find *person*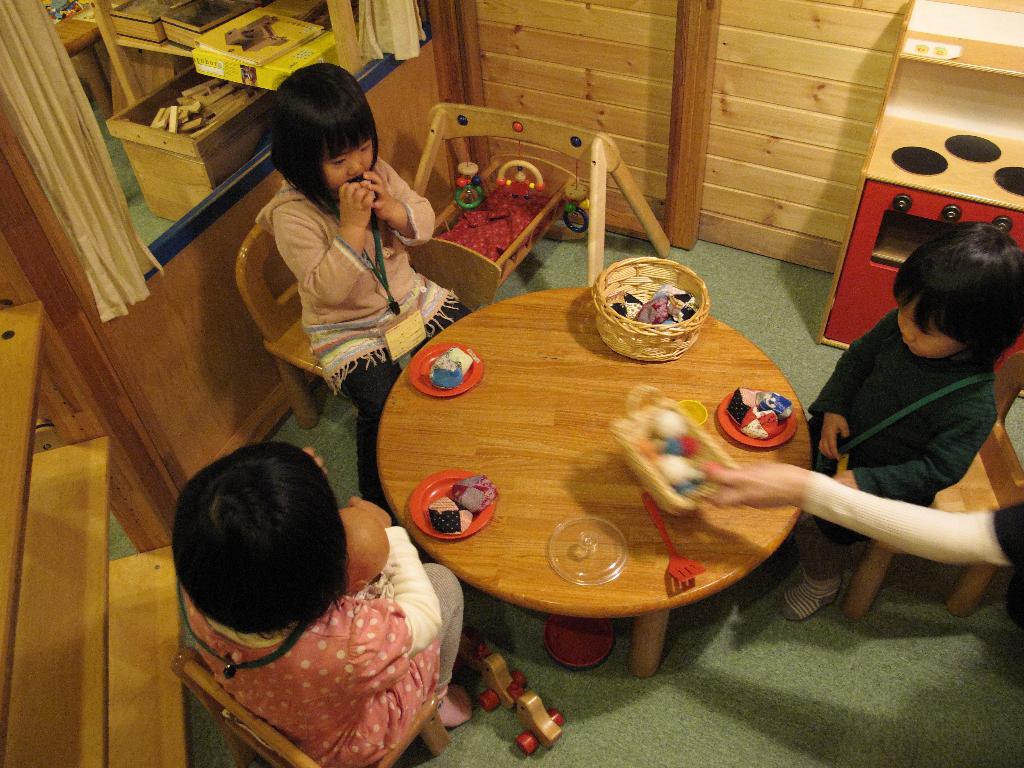
pyautogui.locateOnScreen(781, 212, 1023, 623)
